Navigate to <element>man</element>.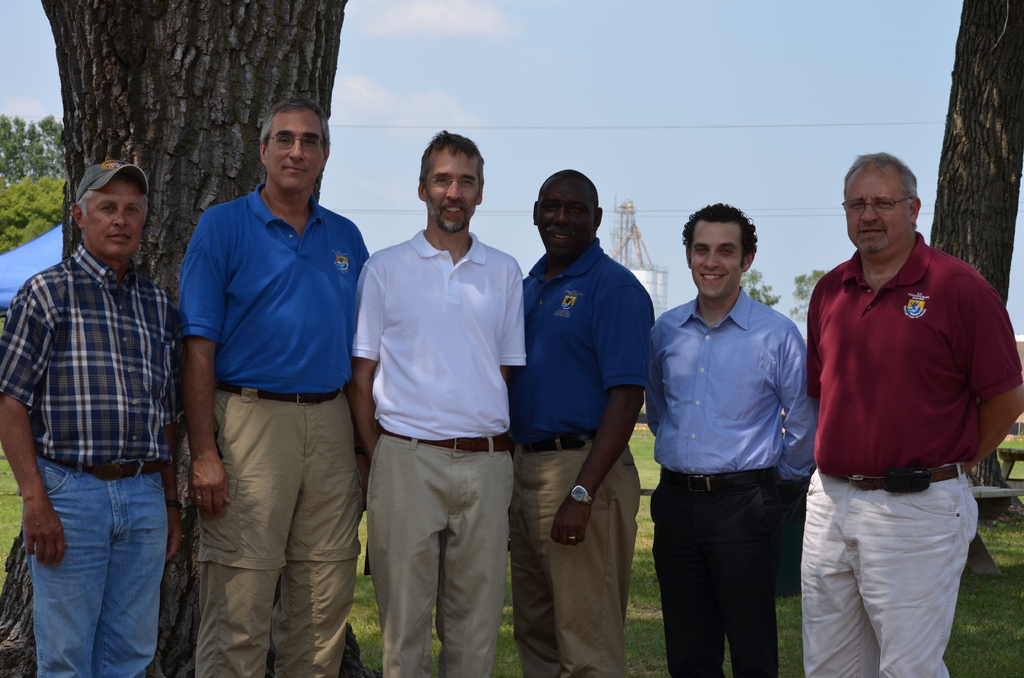
Navigation target: <box>505,170,653,677</box>.
